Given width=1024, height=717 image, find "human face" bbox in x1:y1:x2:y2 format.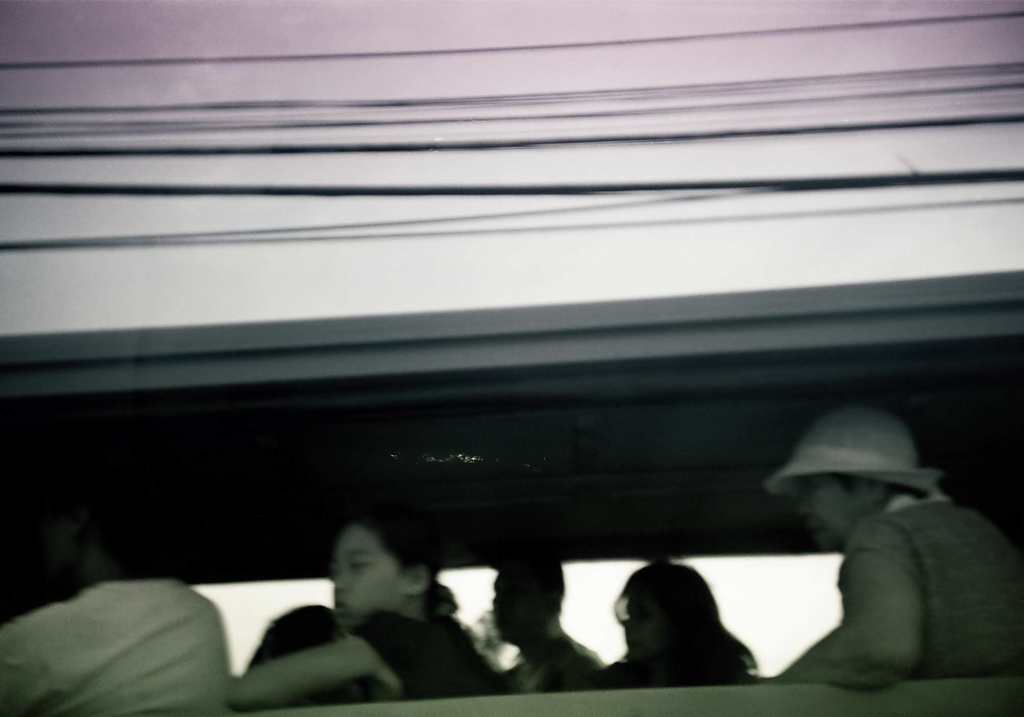
333:525:407:621.
